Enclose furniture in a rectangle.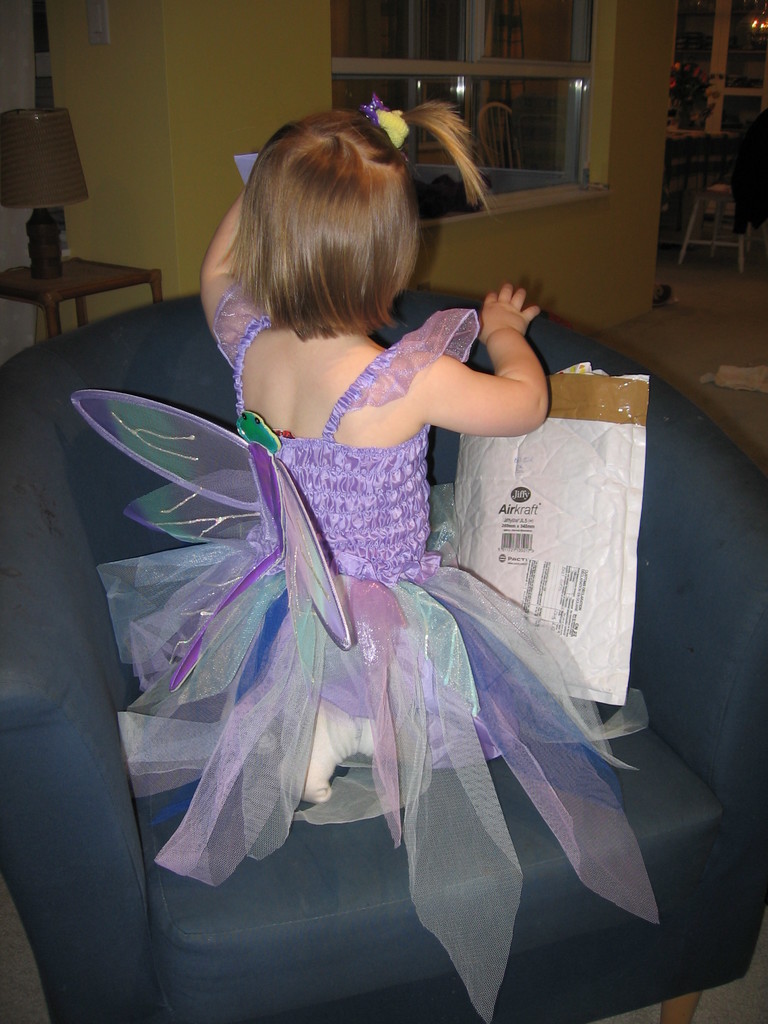
0:257:163:342.
